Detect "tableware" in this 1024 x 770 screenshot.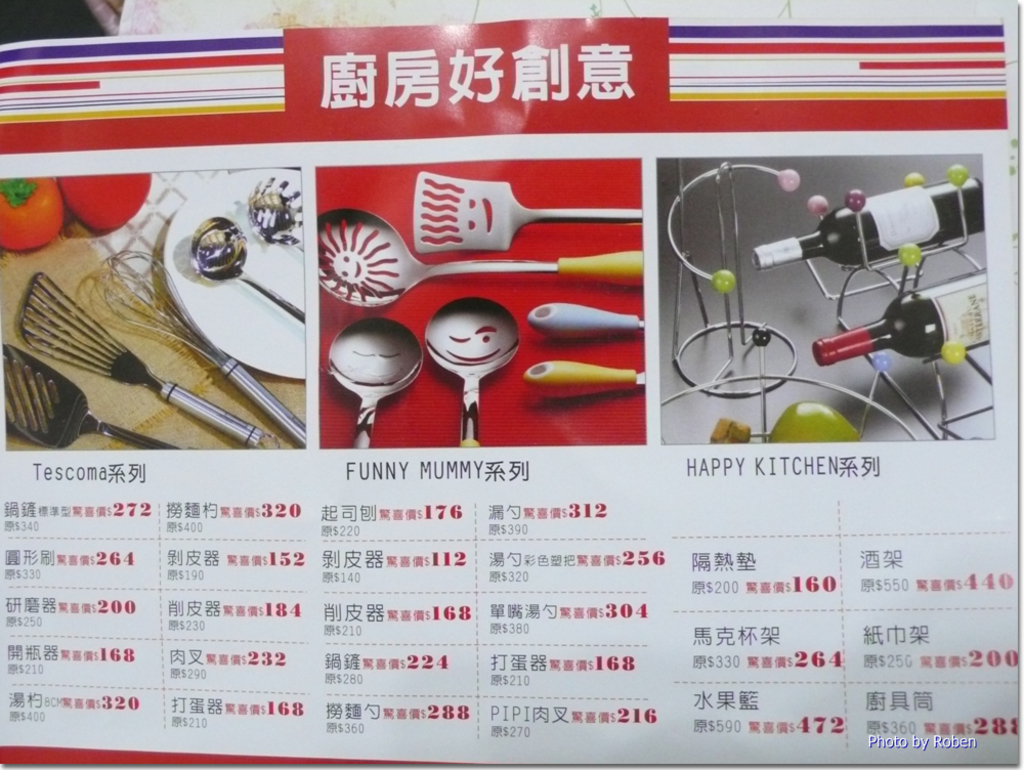
Detection: BBox(163, 166, 307, 384).
